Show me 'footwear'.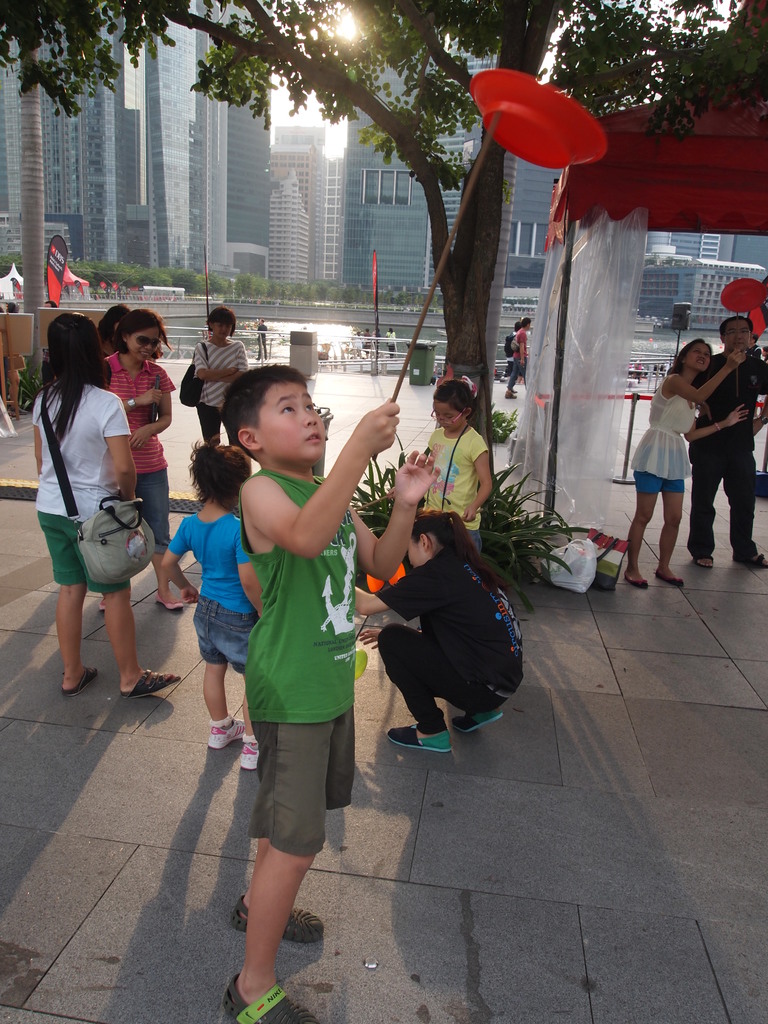
'footwear' is here: [x1=60, y1=664, x2=98, y2=695].
